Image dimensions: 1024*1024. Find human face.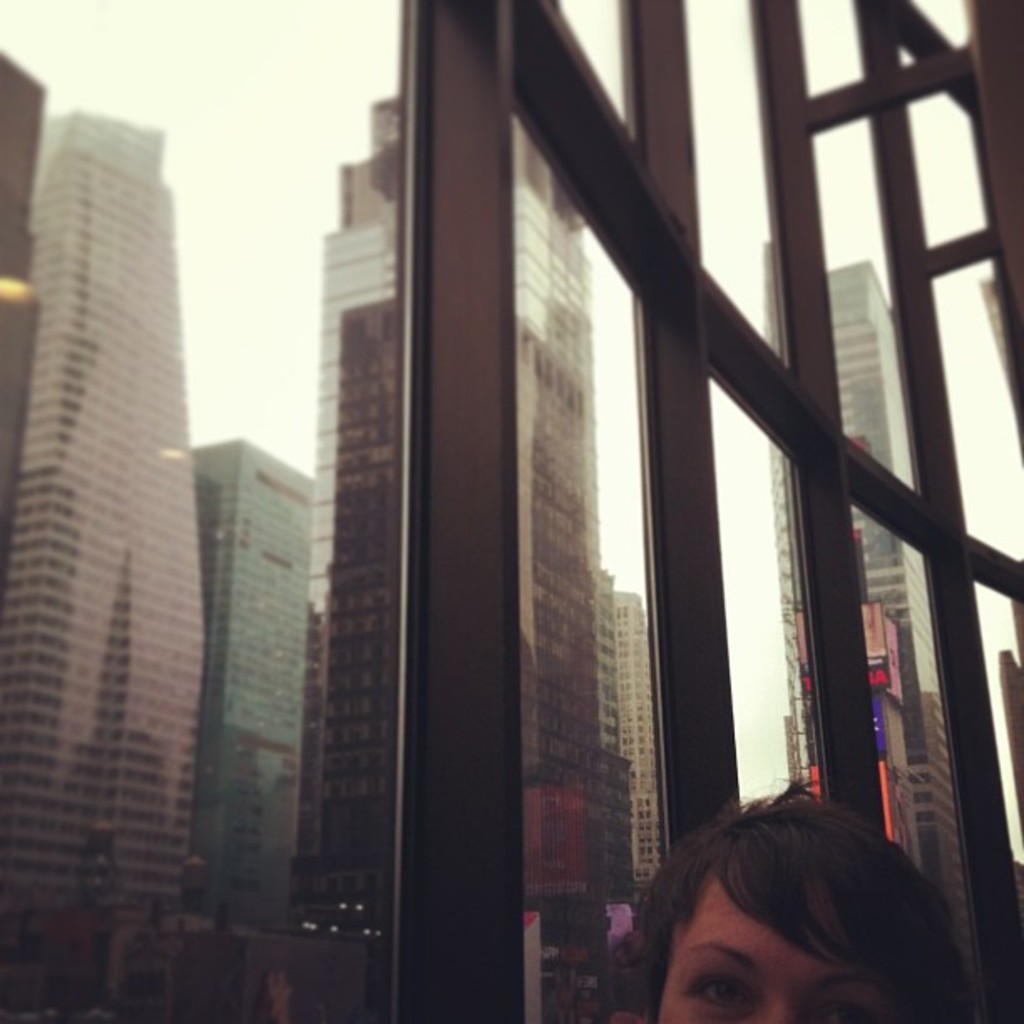
region(659, 877, 904, 1022).
